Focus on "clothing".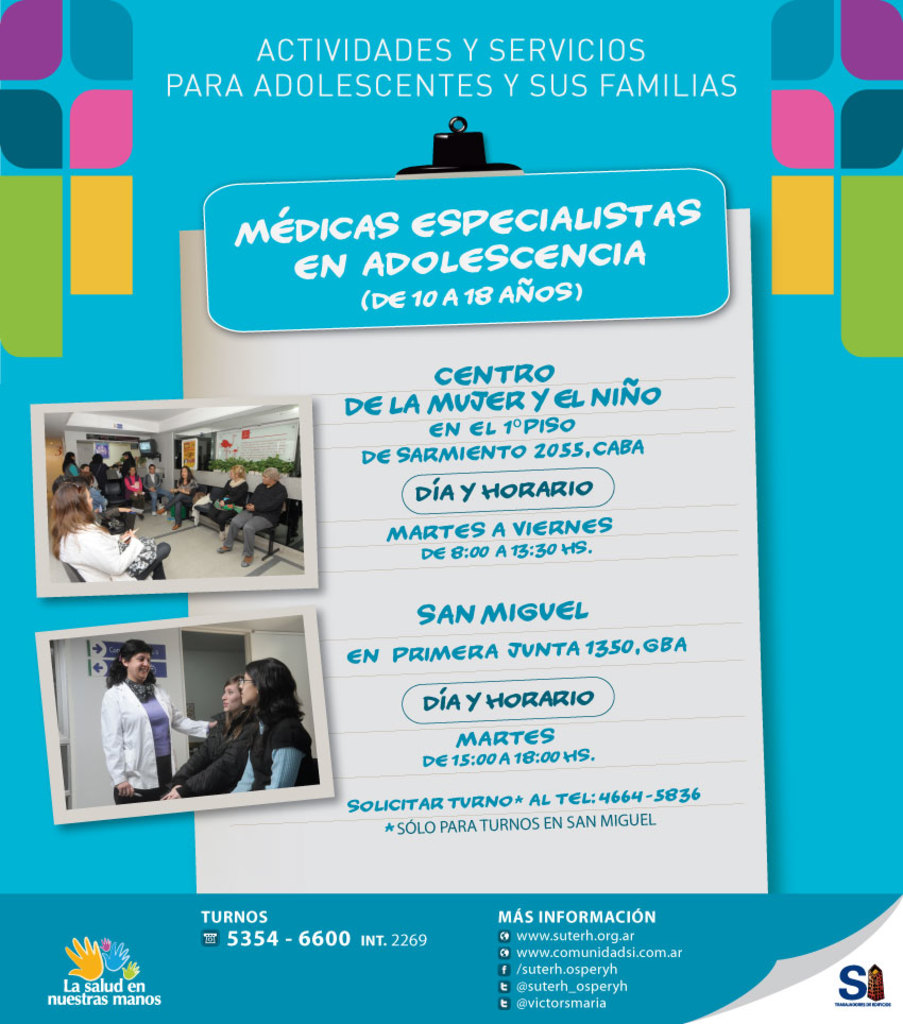
Focused at 140/473/164/501.
